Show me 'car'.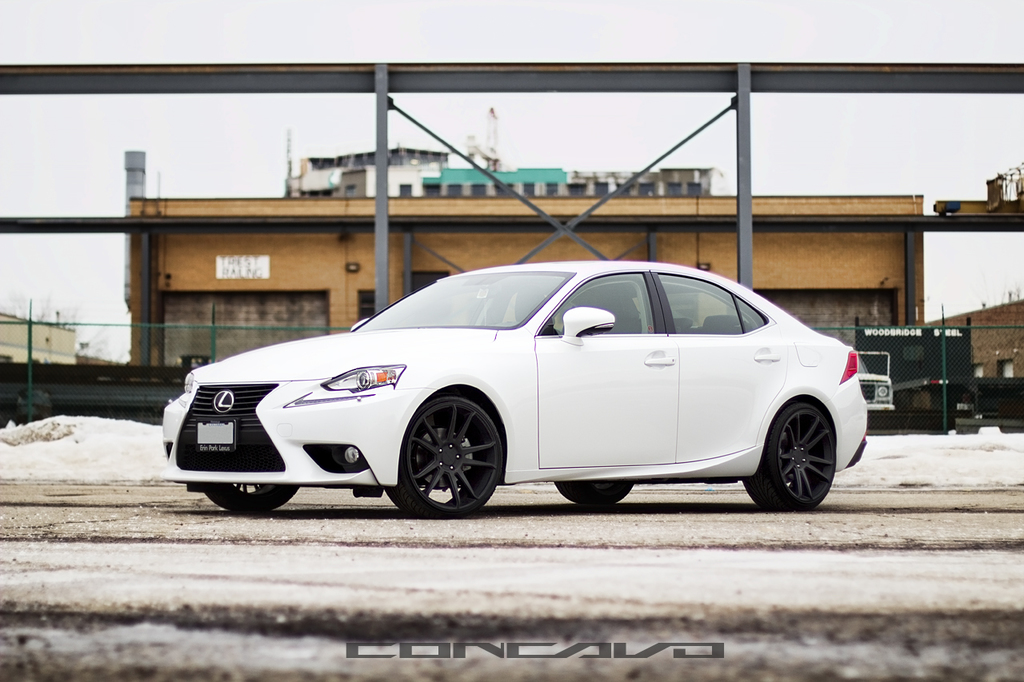
'car' is here: pyautogui.locateOnScreen(153, 257, 867, 511).
